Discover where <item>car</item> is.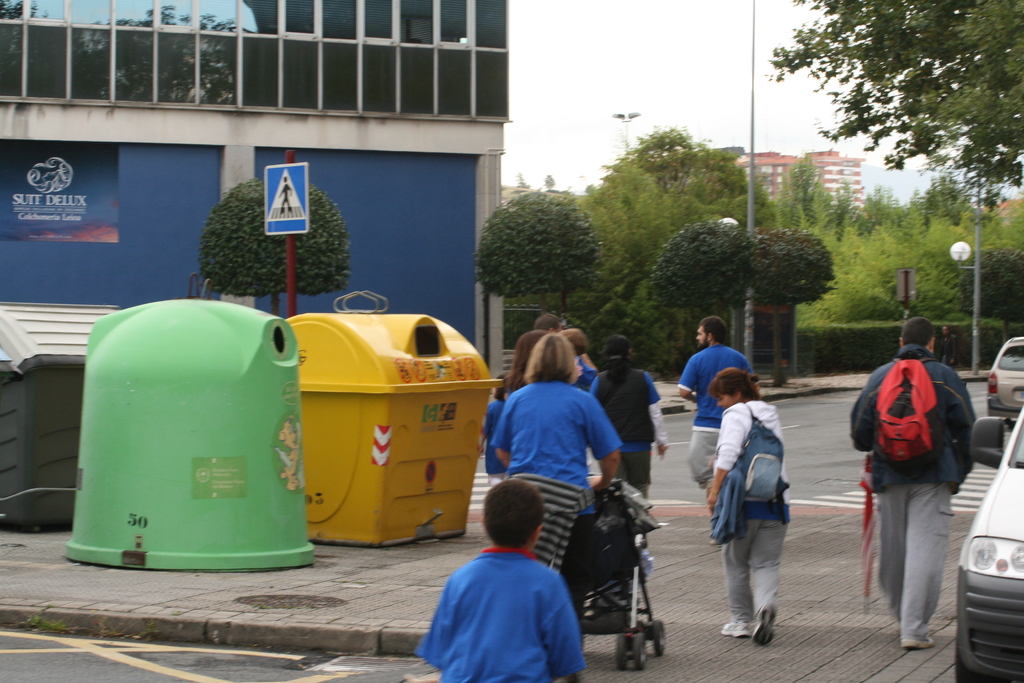
Discovered at l=986, t=330, r=1023, b=409.
